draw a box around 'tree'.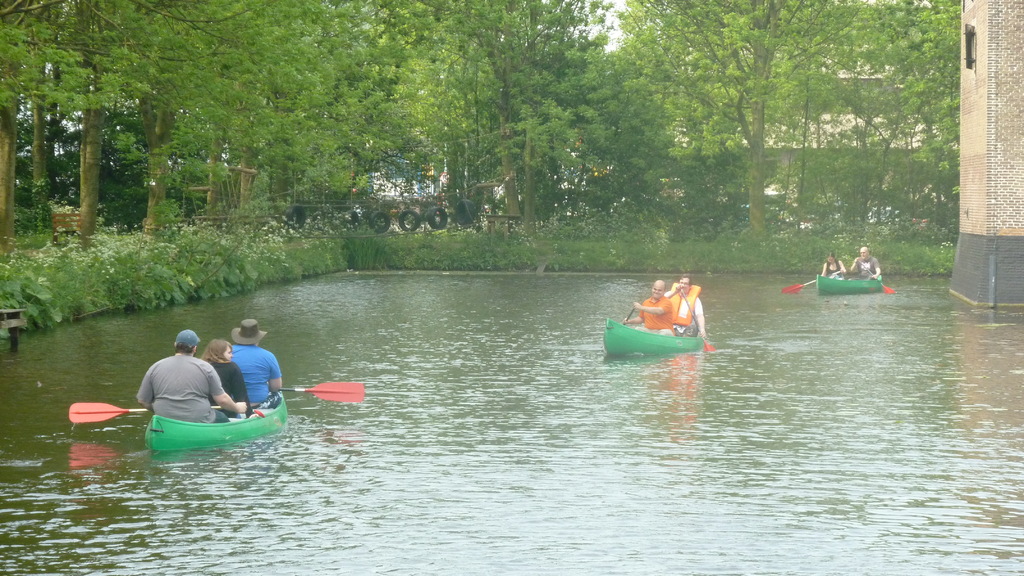
607,1,884,225.
